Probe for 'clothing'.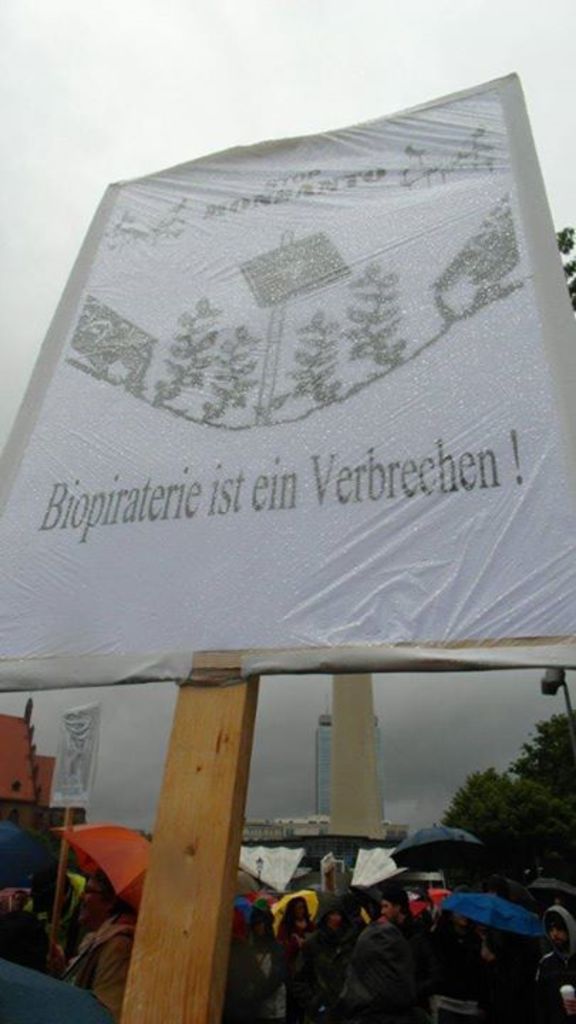
Probe result: crop(0, 907, 50, 973).
